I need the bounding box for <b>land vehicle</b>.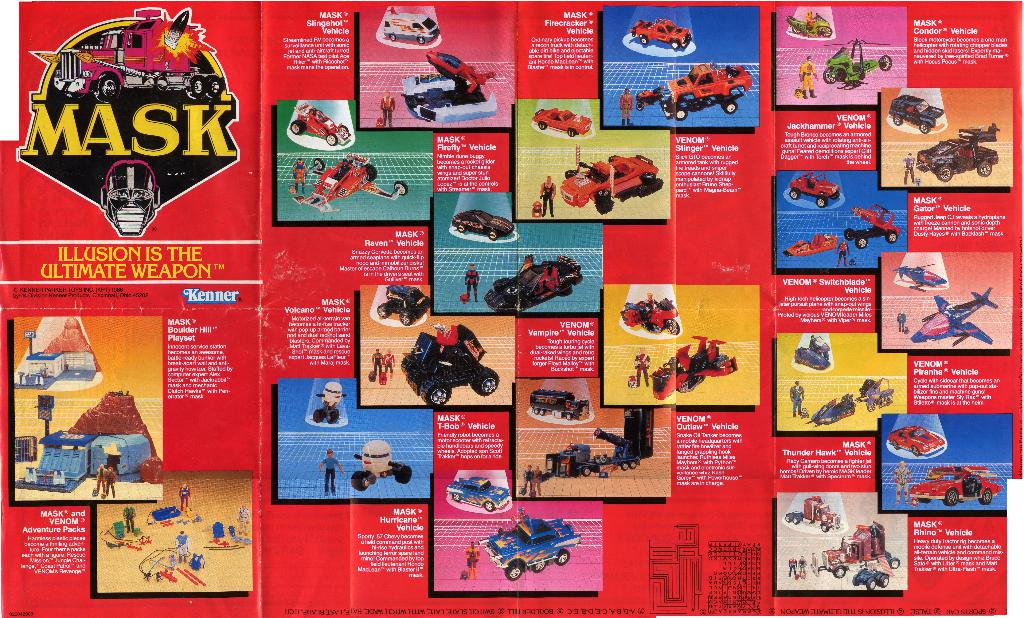
Here it is: 290, 146, 408, 214.
